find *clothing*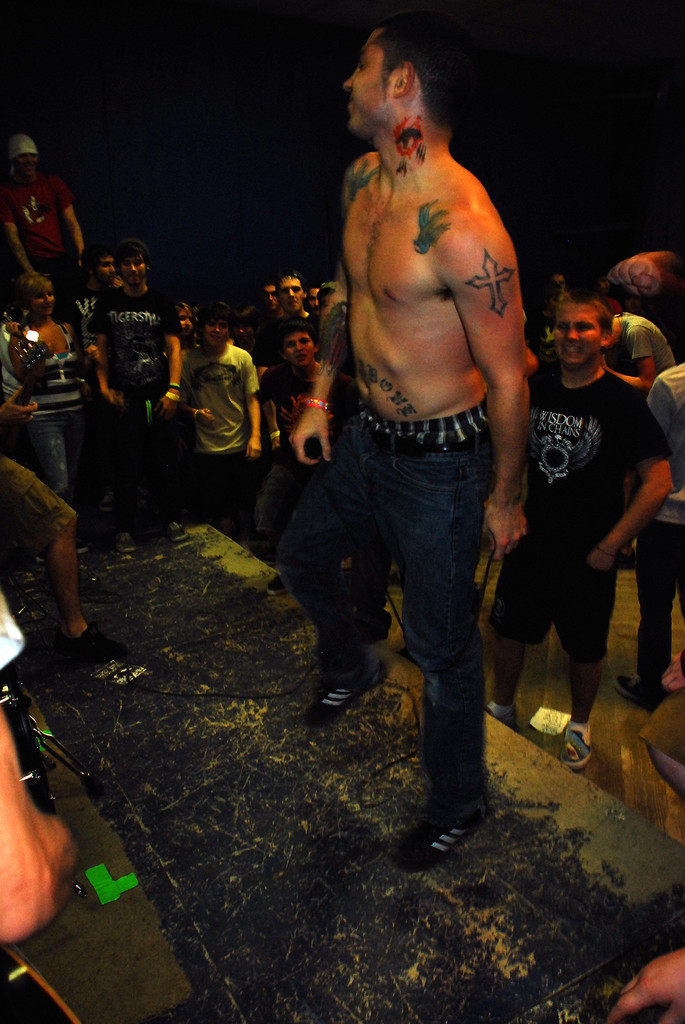
bbox=[0, 169, 72, 307]
